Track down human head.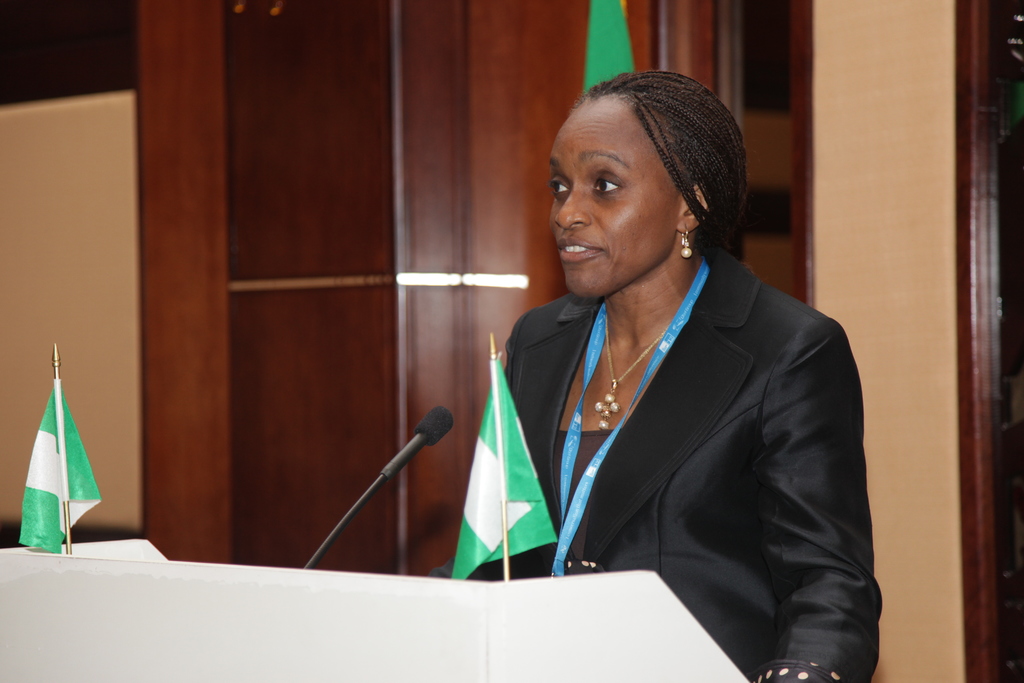
Tracked to BBox(536, 66, 758, 300).
